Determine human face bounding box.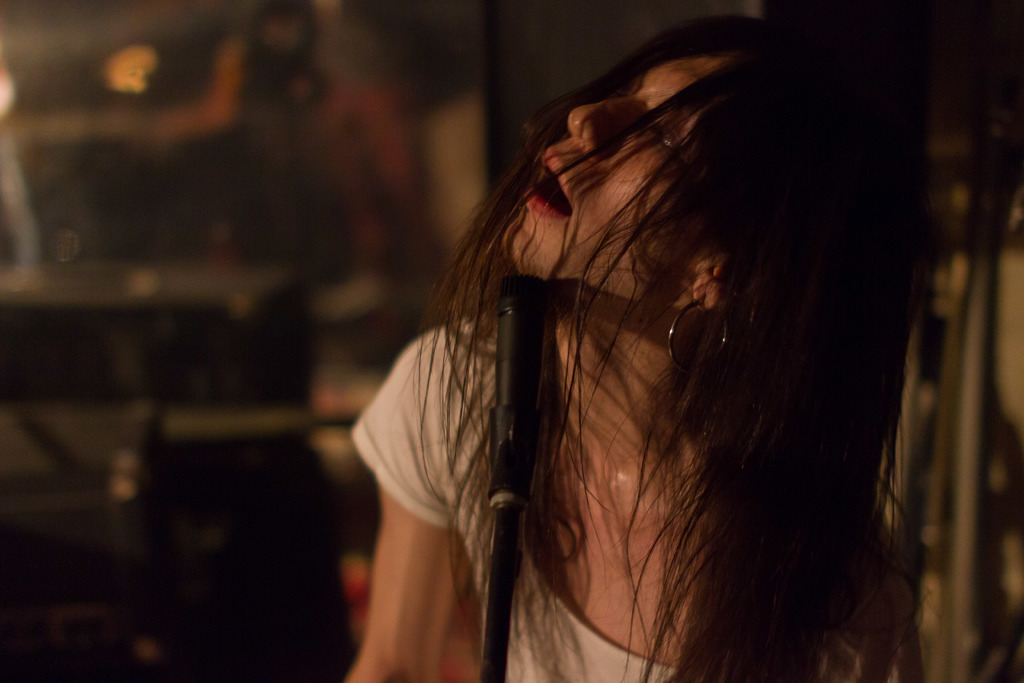
Determined: l=498, t=58, r=721, b=313.
